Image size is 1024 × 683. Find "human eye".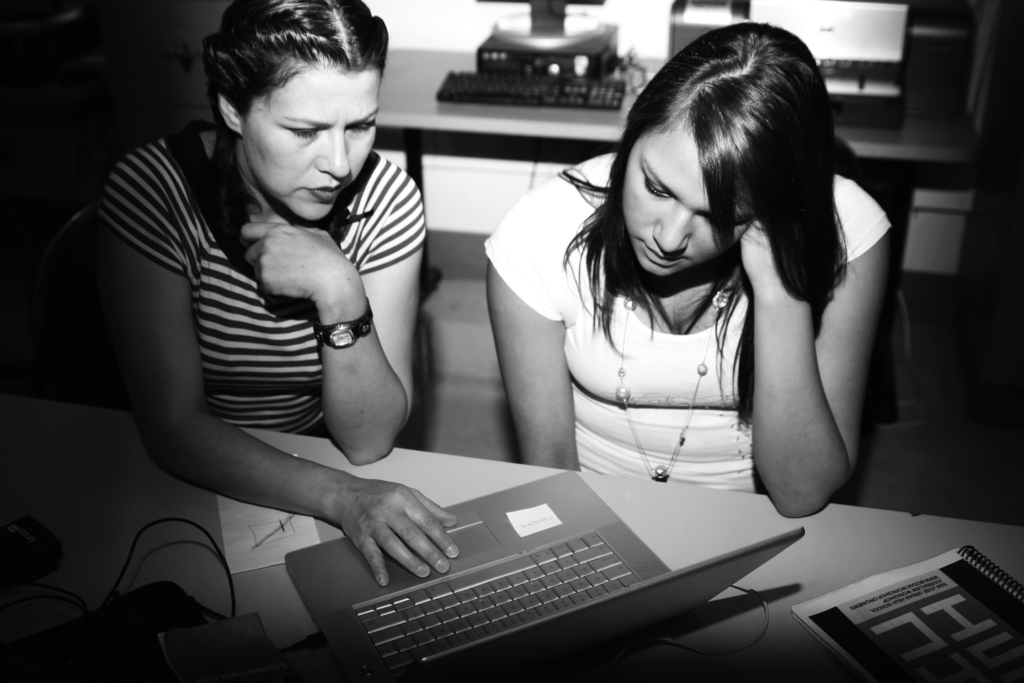
left=349, top=121, right=377, bottom=136.
